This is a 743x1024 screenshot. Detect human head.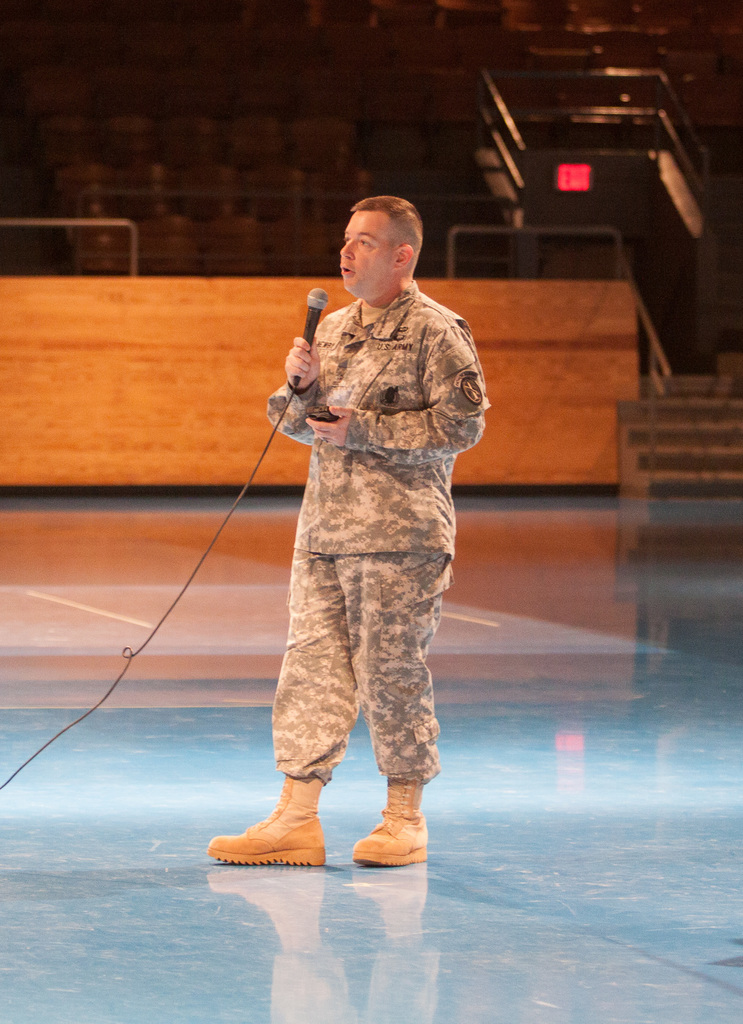
x1=338, y1=185, x2=438, y2=284.
